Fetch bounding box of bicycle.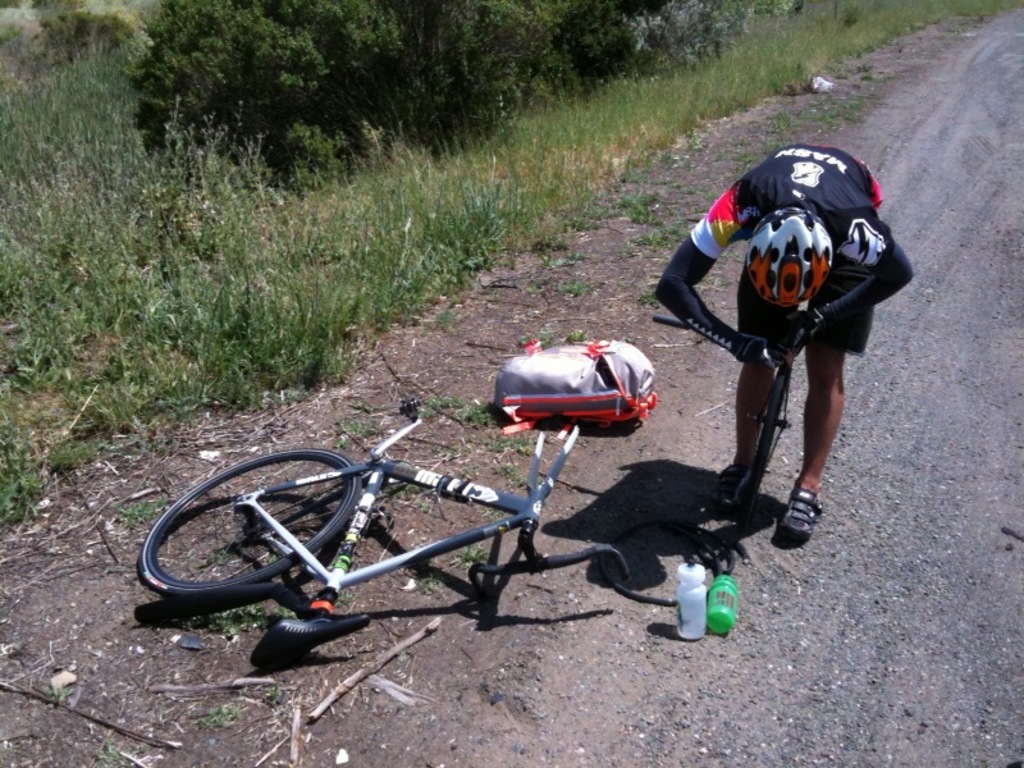
Bbox: x1=138, y1=398, x2=632, y2=669.
